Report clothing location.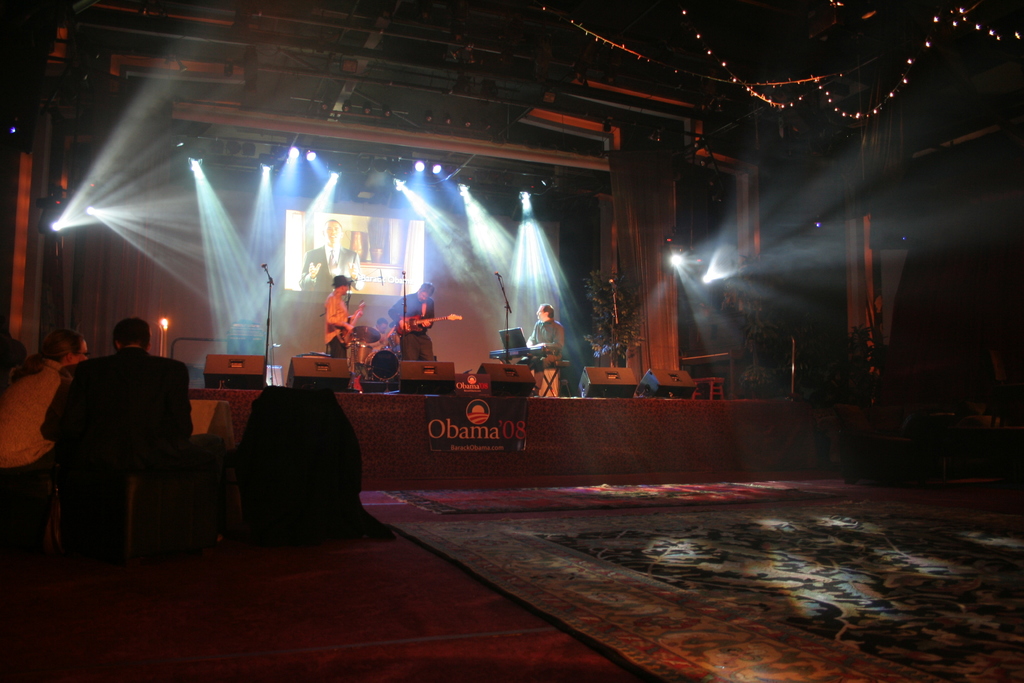
Report: select_region(317, 296, 348, 356).
